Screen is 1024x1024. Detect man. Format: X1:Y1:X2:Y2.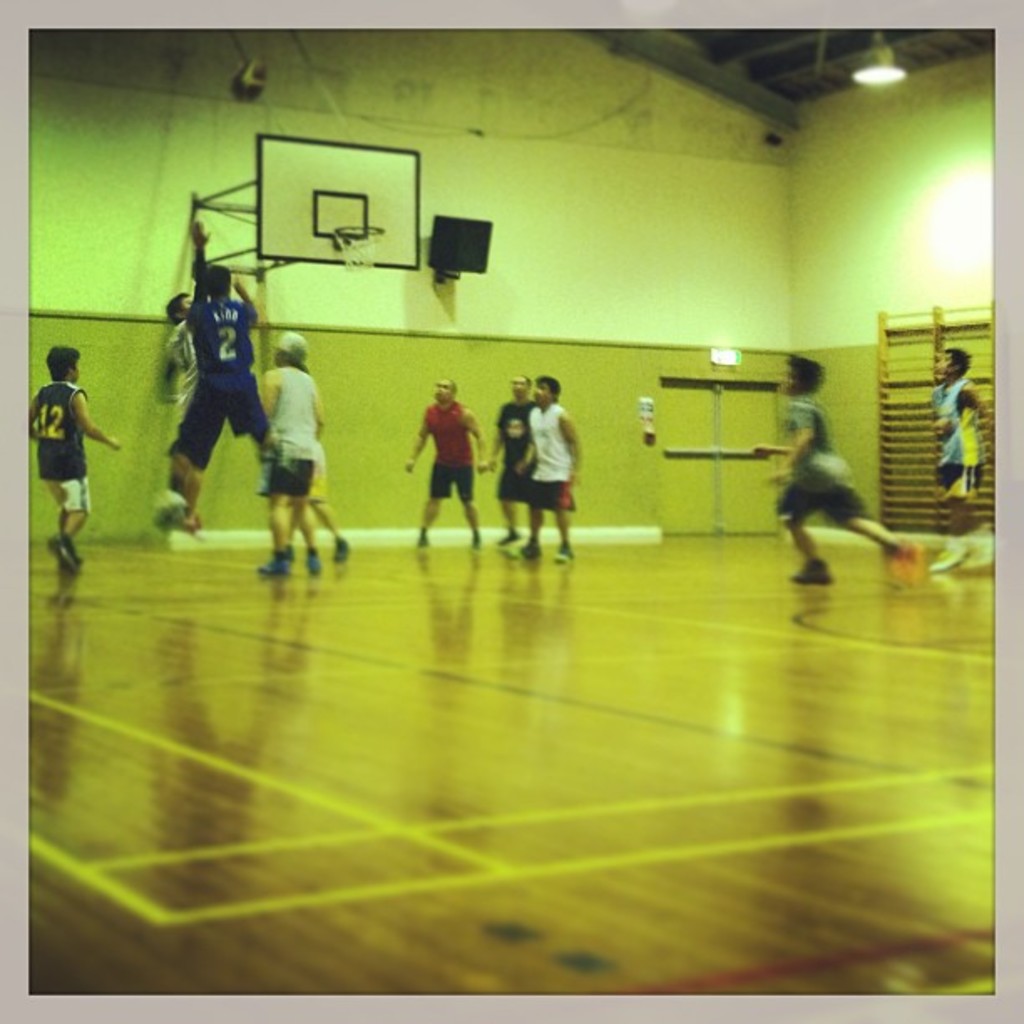
254:331:330:579.
